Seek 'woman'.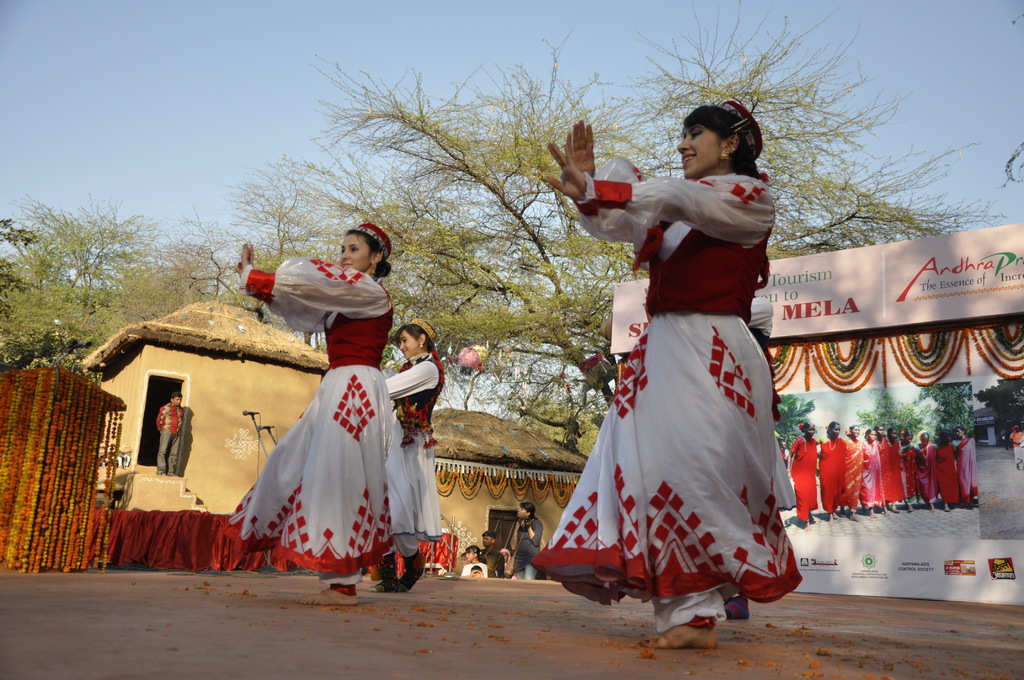
region(911, 428, 943, 504).
